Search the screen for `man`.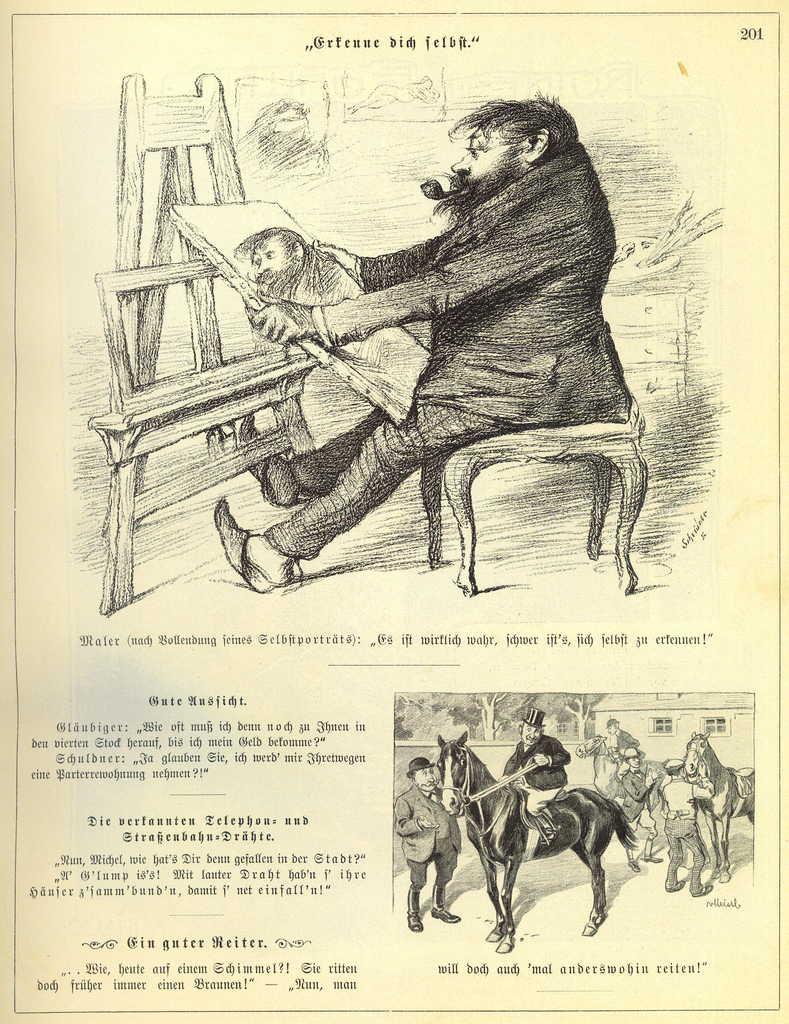
Found at (663,755,717,890).
